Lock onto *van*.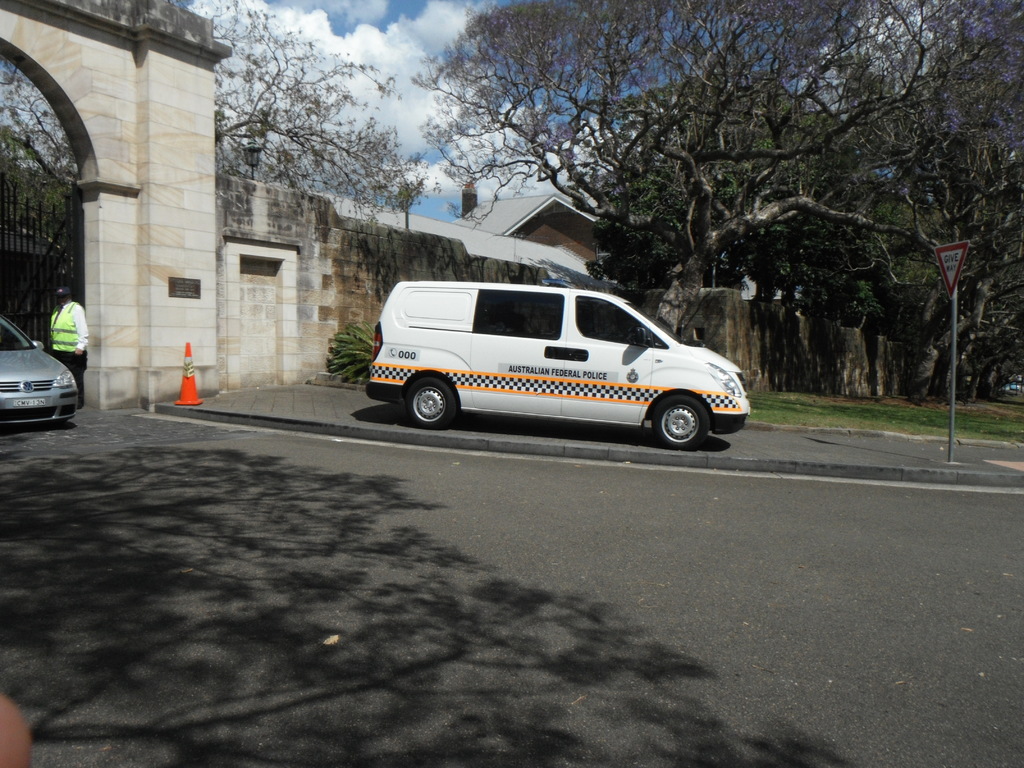
Locked: [360,276,752,452].
